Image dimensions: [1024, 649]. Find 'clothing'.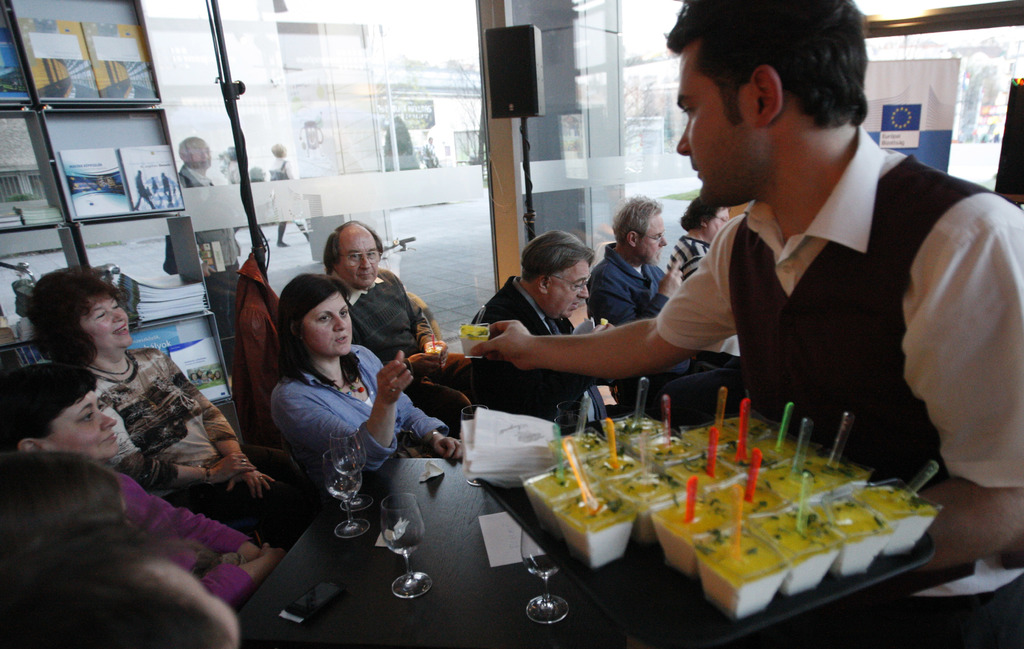
select_region(118, 472, 264, 608).
